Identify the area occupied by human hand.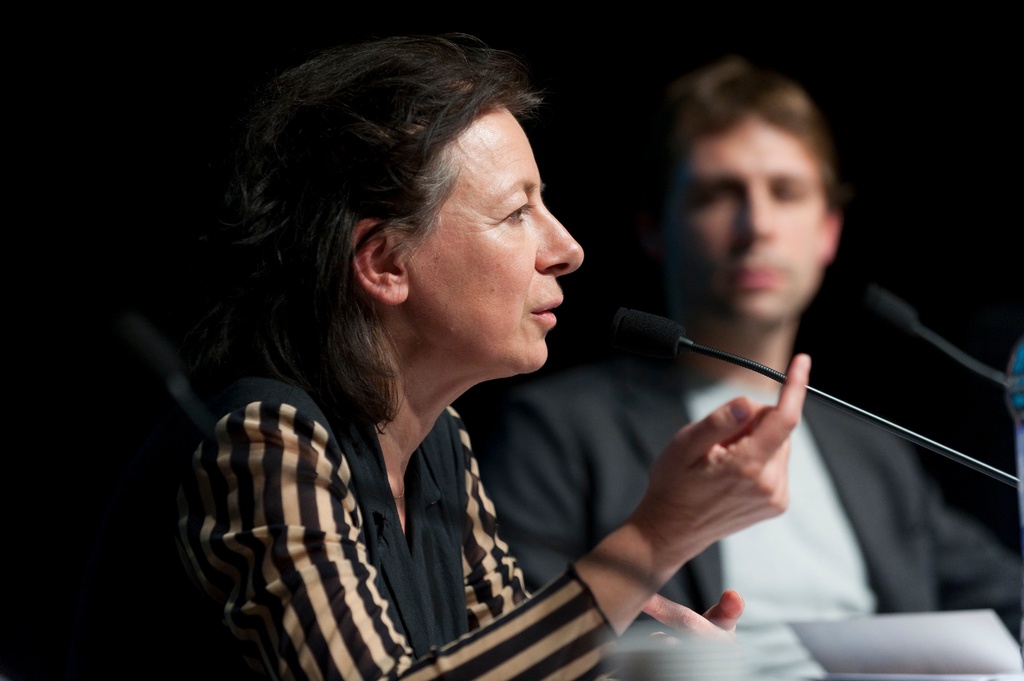
Area: BBox(614, 397, 815, 613).
